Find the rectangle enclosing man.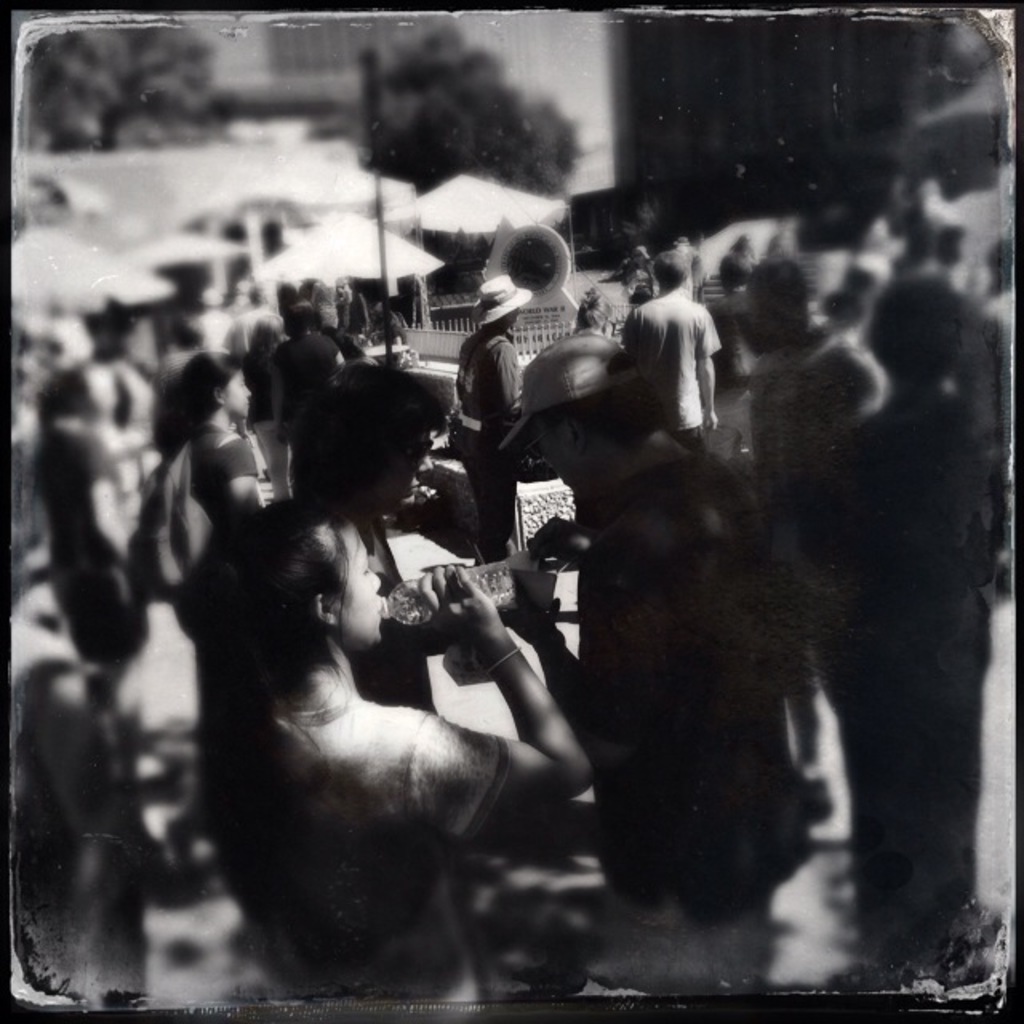
446:277:528:560.
